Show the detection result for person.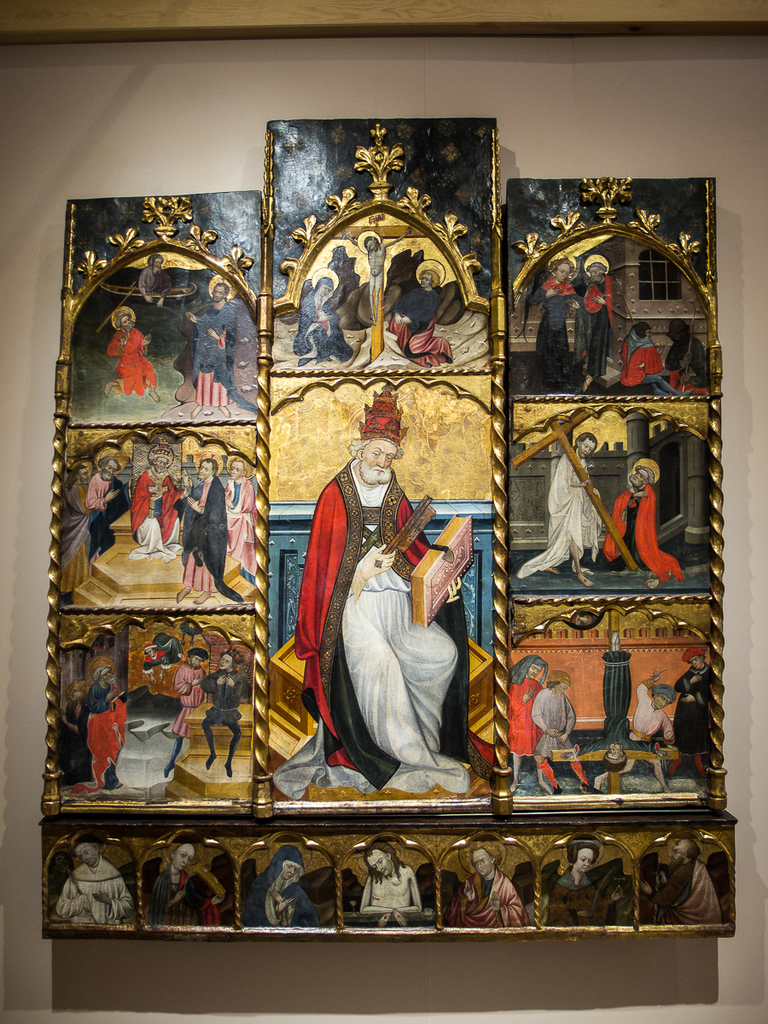
<region>61, 462, 109, 596</region>.
